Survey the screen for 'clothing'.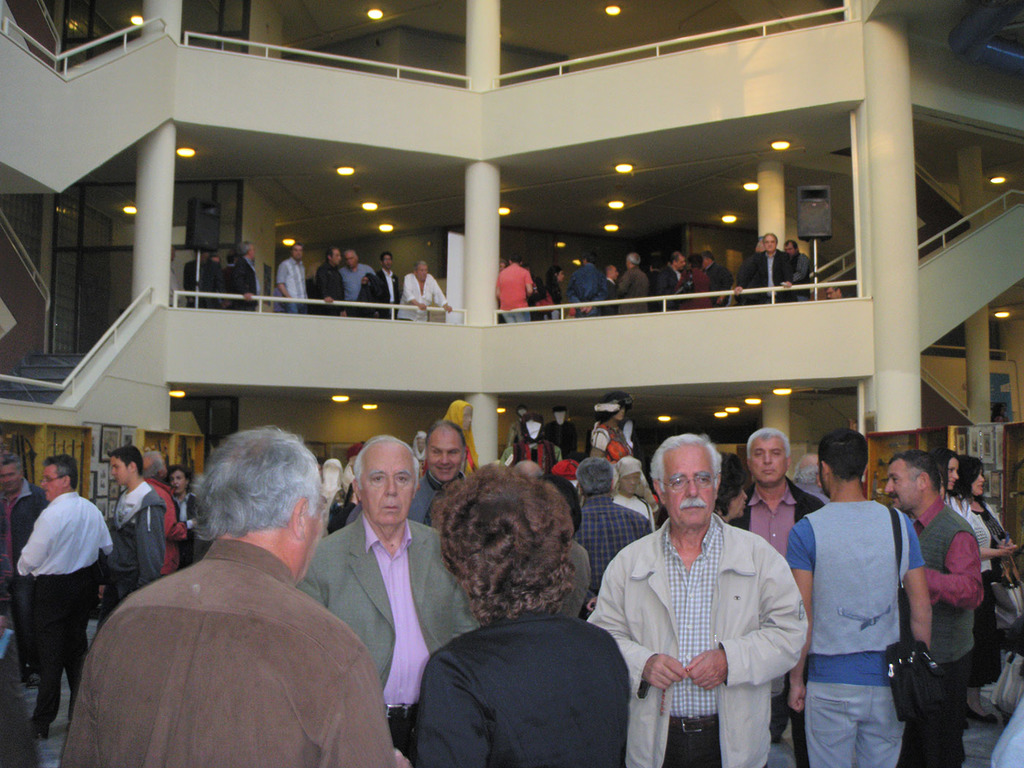
Survey found: BBox(961, 493, 1014, 685).
